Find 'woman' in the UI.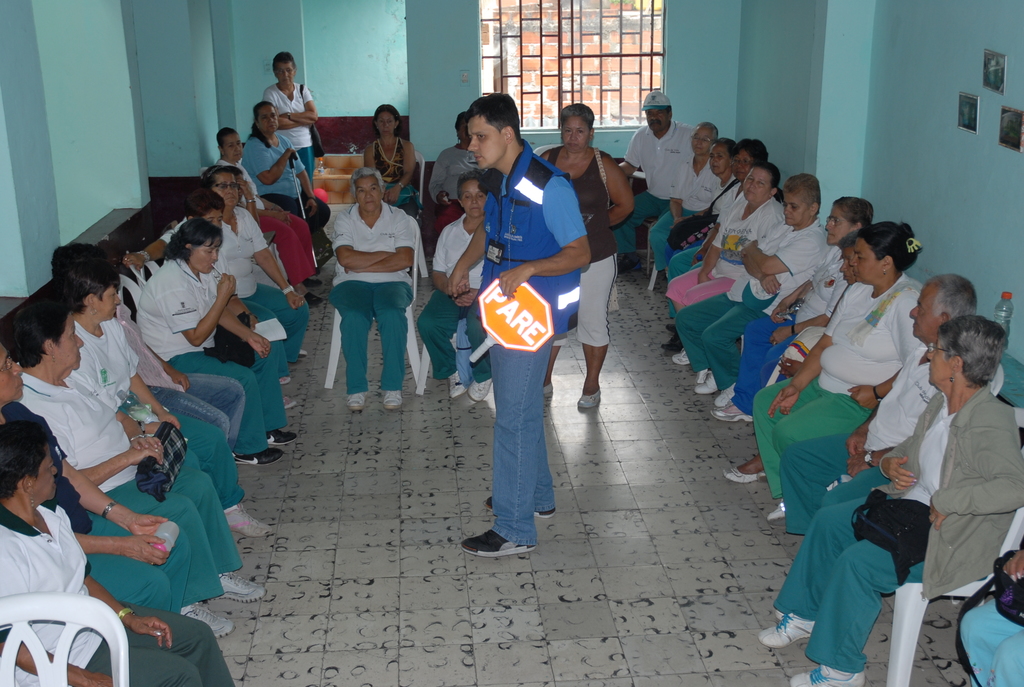
UI element at bbox=[122, 162, 311, 364].
